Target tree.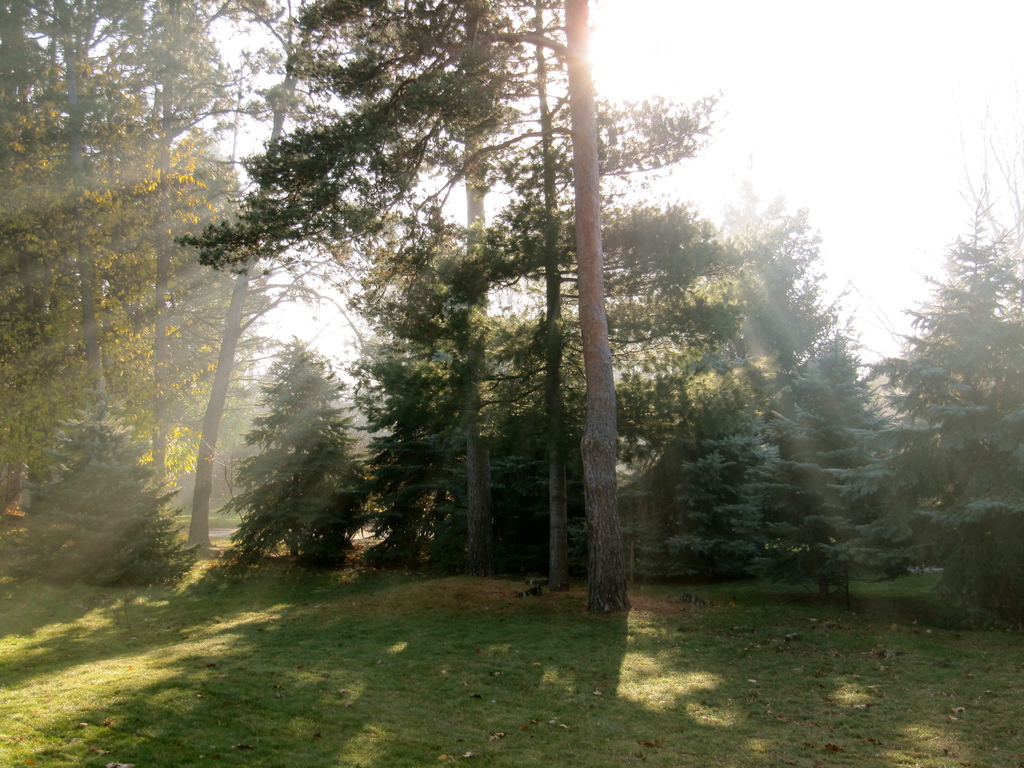
Target region: (714,83,1023,616).
